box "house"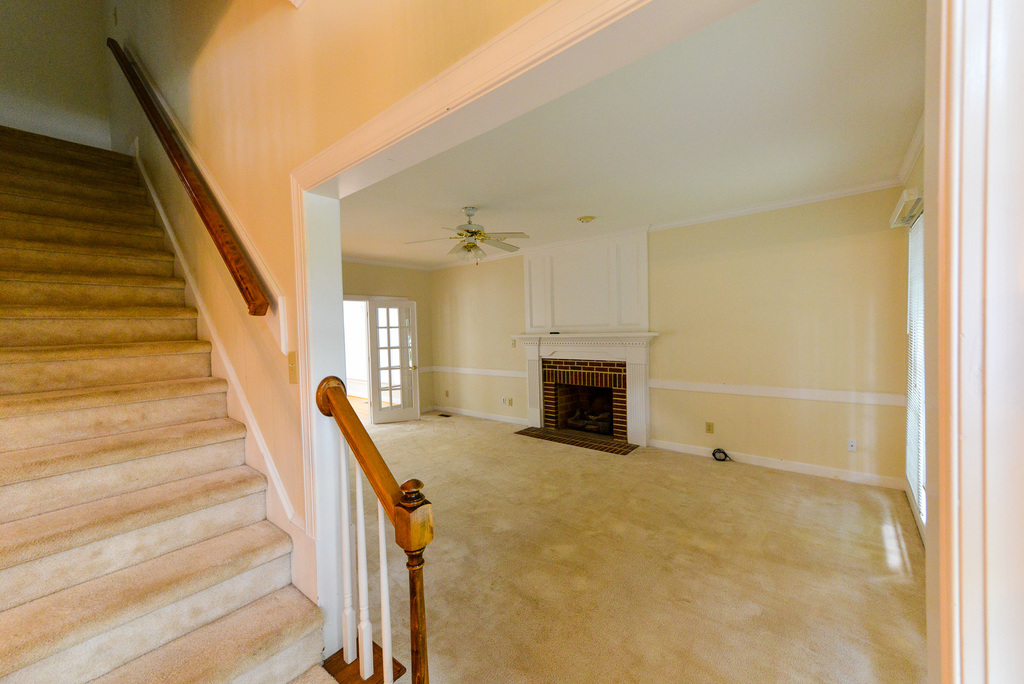
x1=1 y1=4 x2=1023 y2=683
